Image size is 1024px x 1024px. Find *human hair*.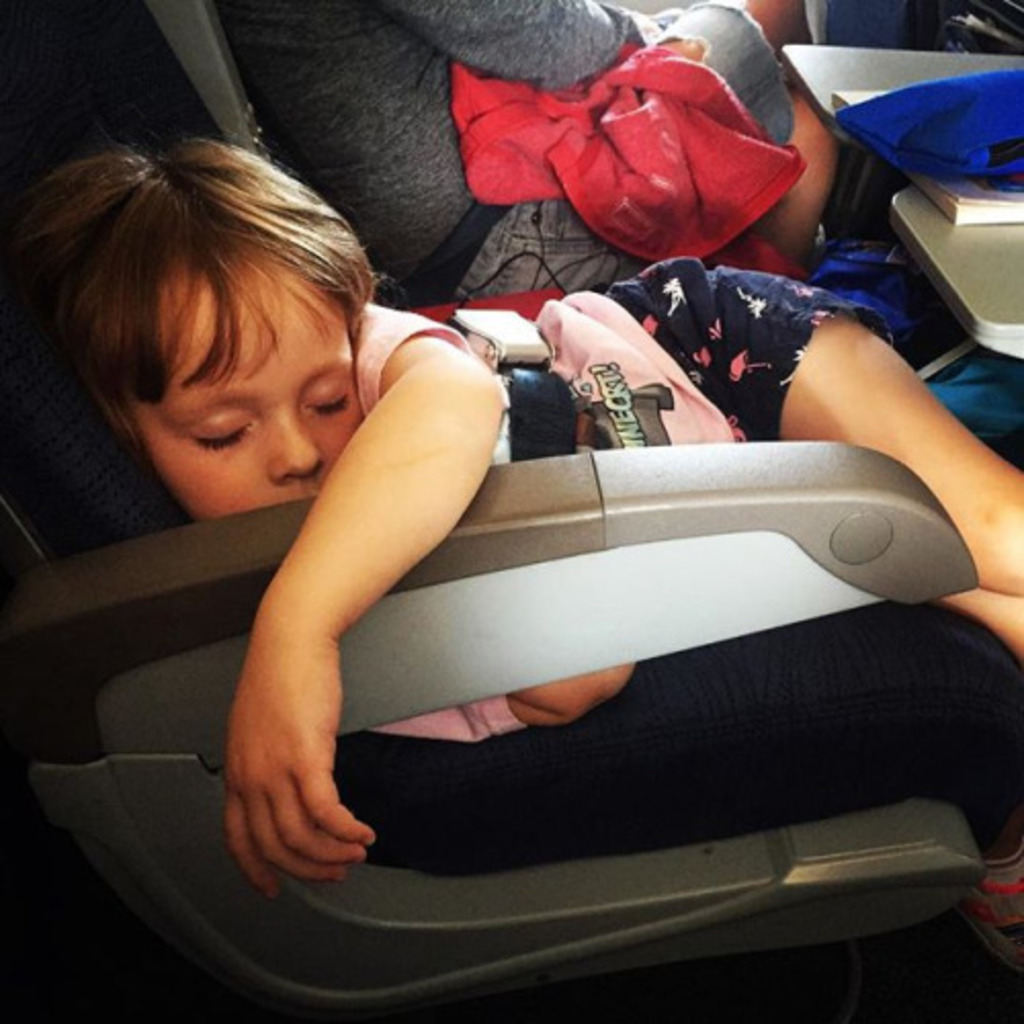
(57,127,371,483).
